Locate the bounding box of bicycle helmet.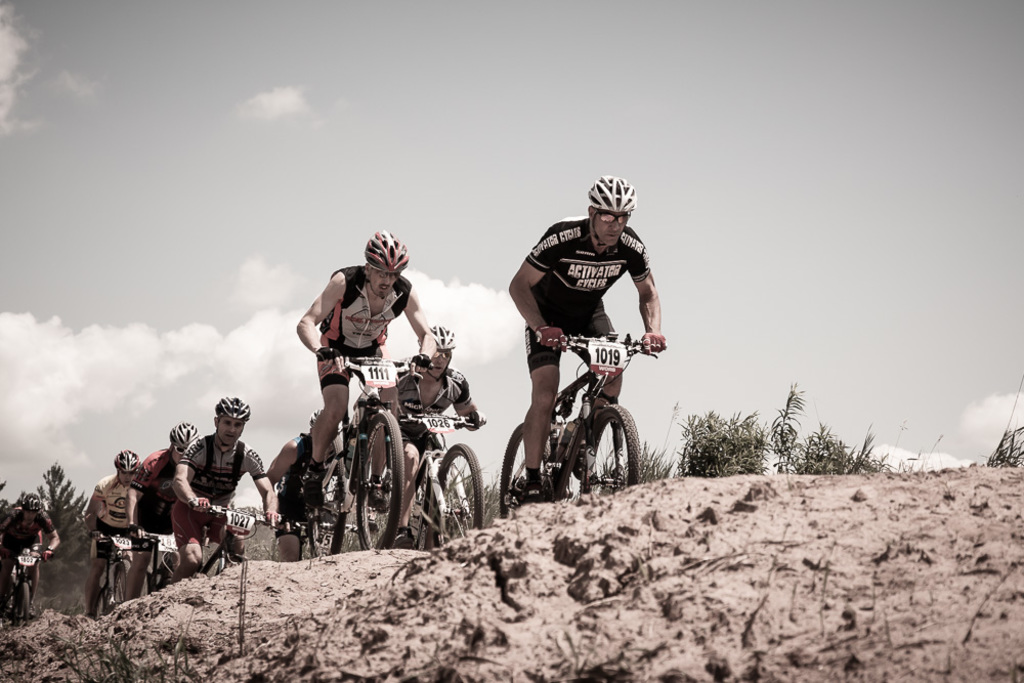
Bounding box: pyautogui.locateOnScreen(112, 446, 136, 482).
